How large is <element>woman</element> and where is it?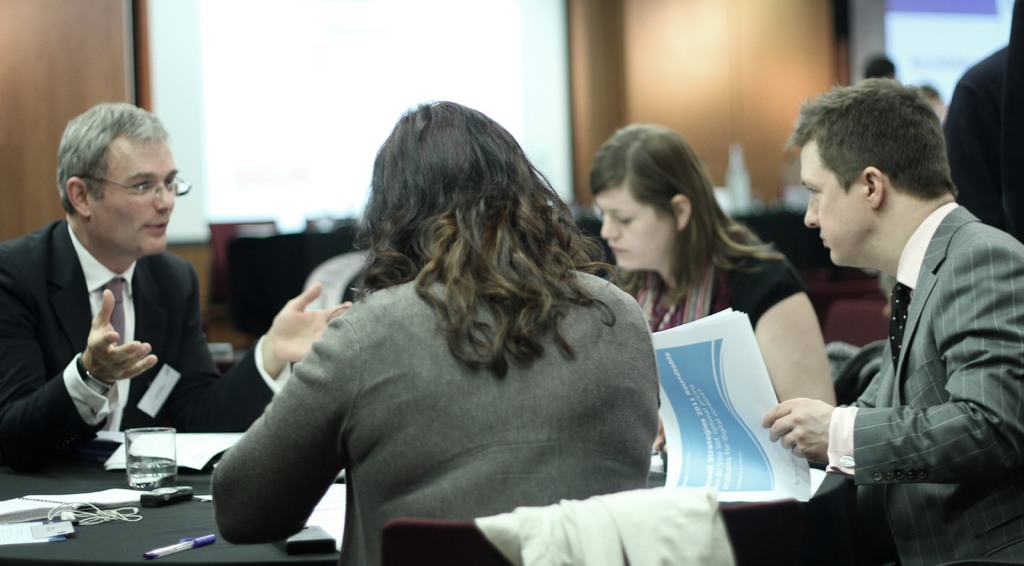
Bounding box: region(214, 93, 660, 565).
